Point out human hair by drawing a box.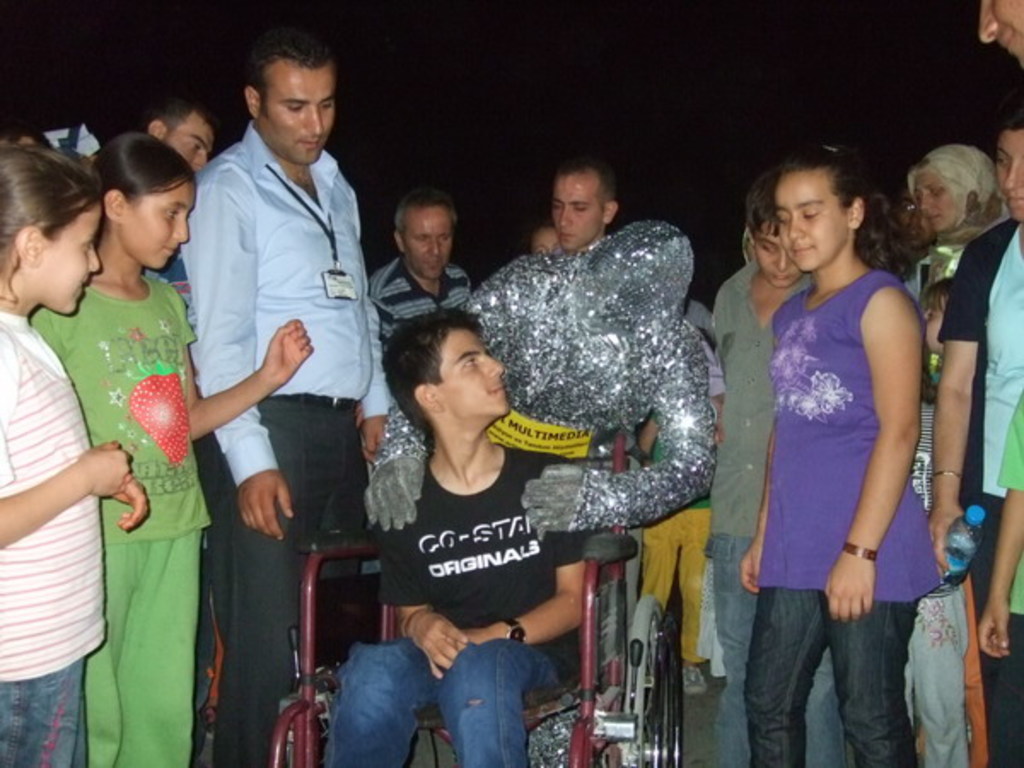
<bbox>555, 154, 618, 213</bbox>.
